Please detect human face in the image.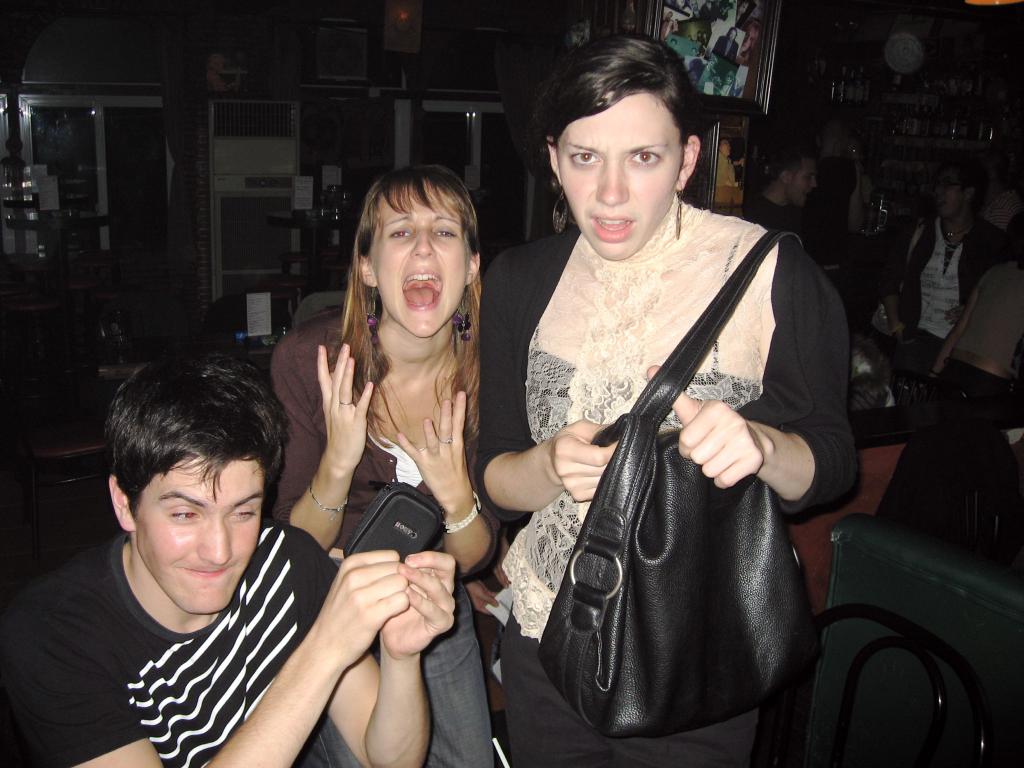
pyautogui.locateOnScreen(137, 445, 257, 617).
